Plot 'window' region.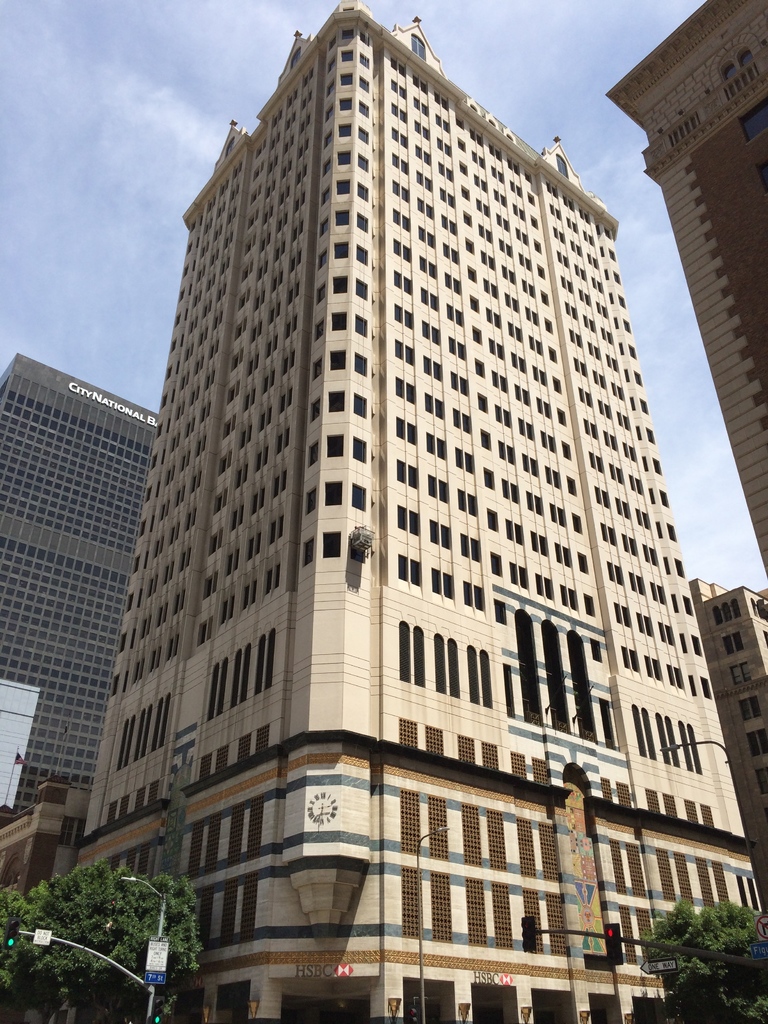
Plotted at bbox=[312, 318, 326, 340].
